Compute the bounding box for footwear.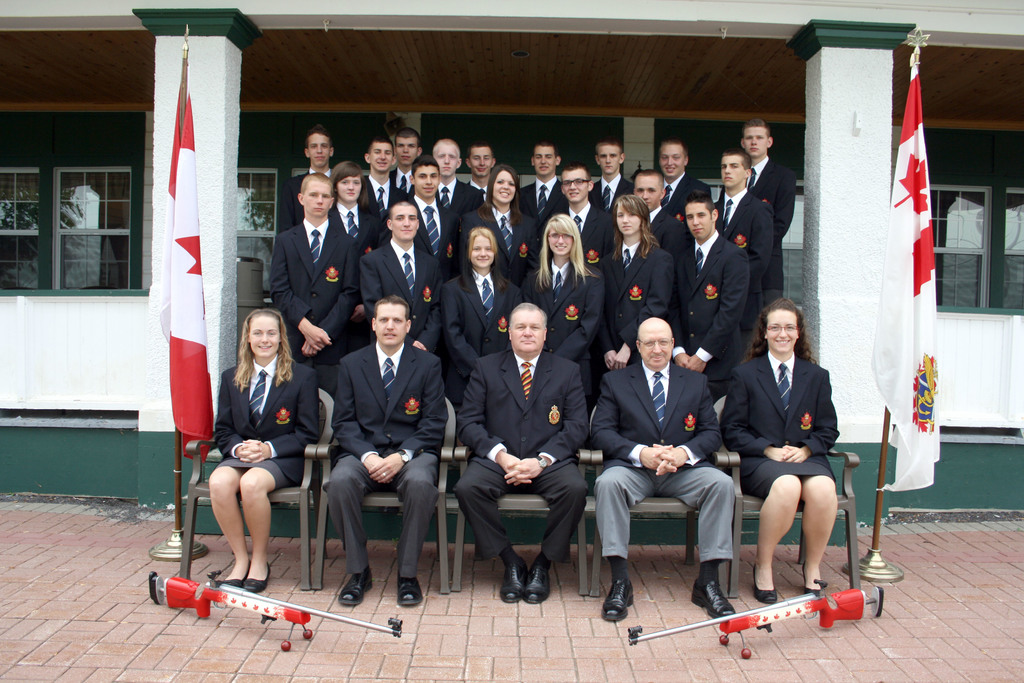
[x1=245, y1=562, x2=273, y2=593].
